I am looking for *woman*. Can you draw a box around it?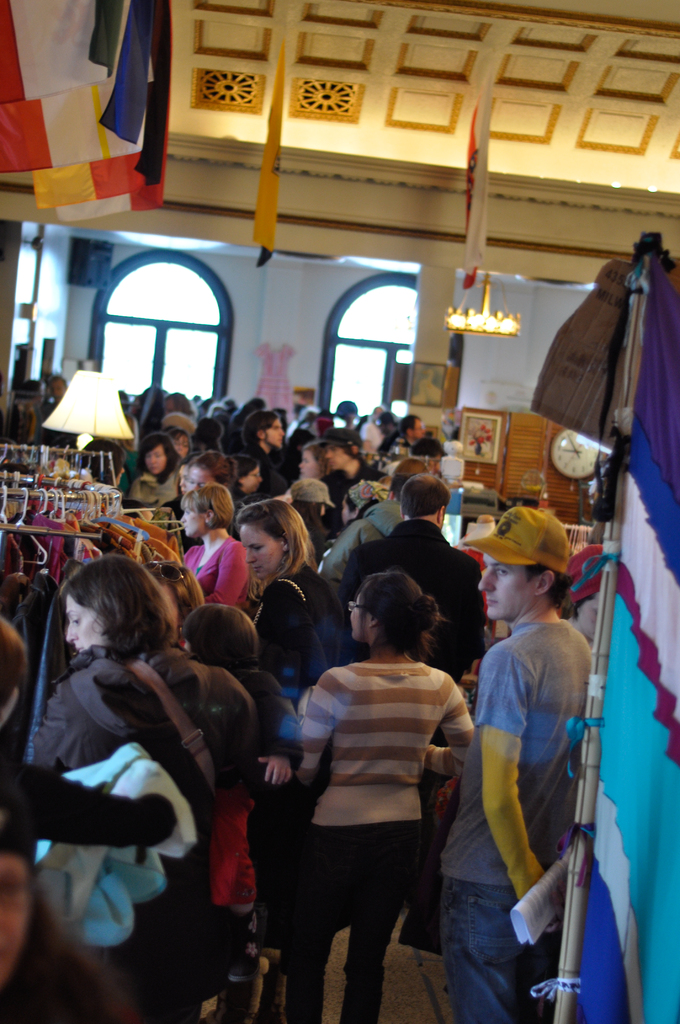
Sure, the bounding box is <region>271, 561, 487, 1023</region>.
